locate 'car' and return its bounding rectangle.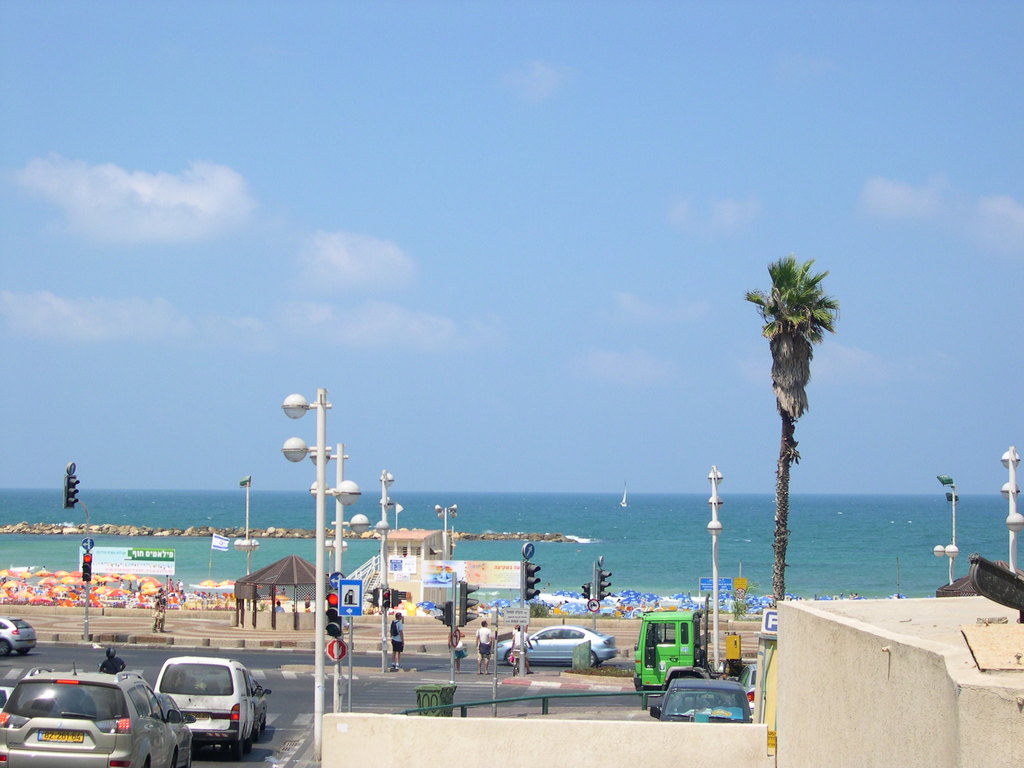
Rect(654, 669, 755, 723).
